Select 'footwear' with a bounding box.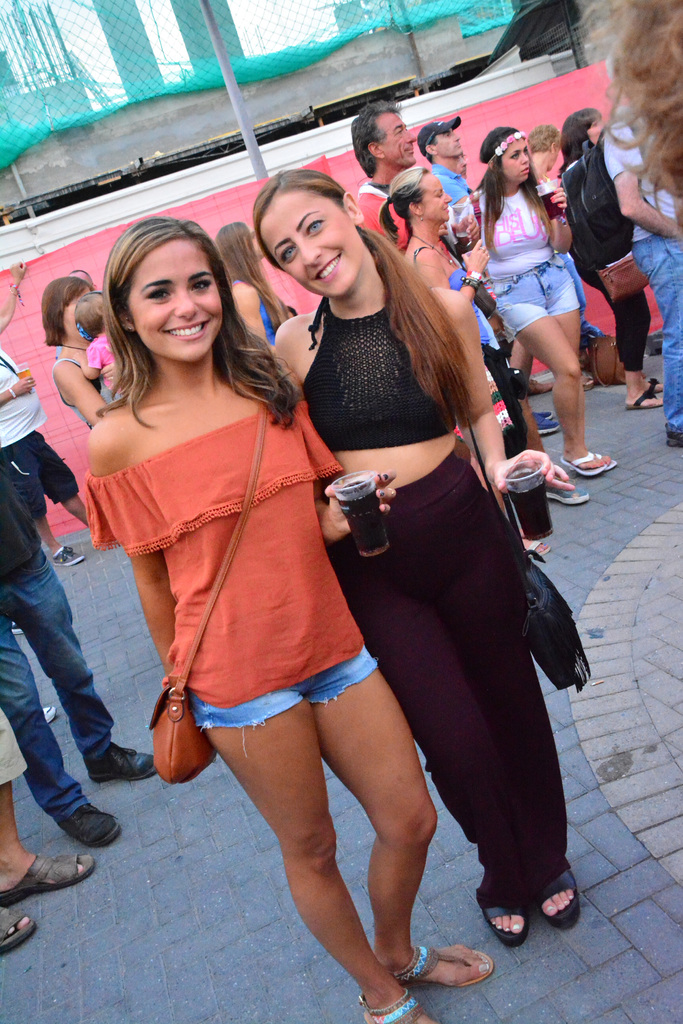
BBox(559, 449, 617, 478).
